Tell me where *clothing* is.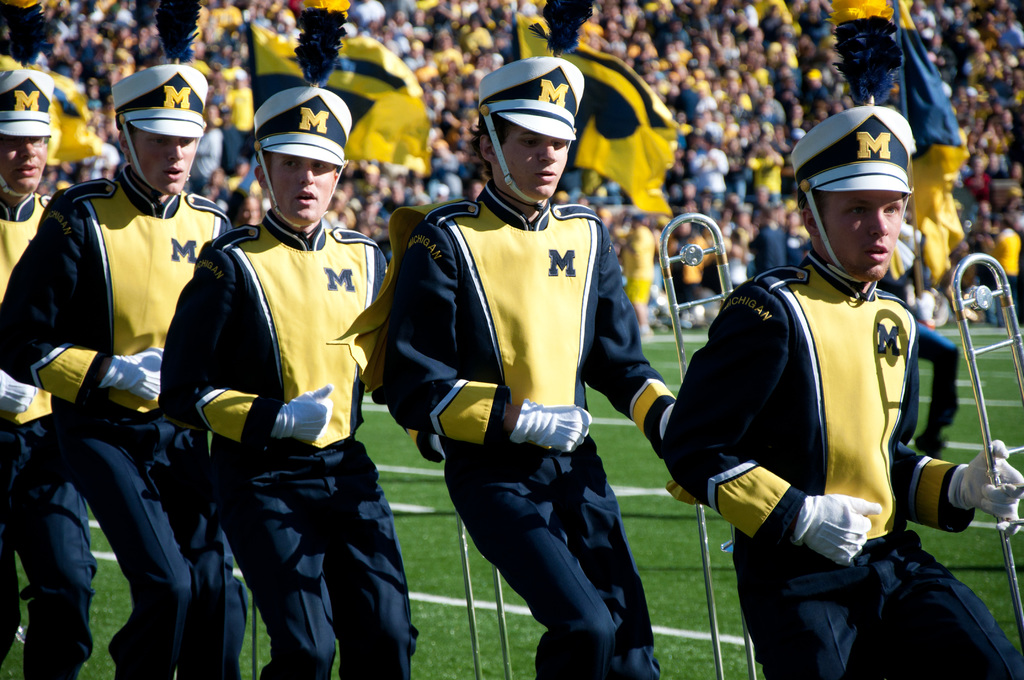
*clothing* is at [995,29,1023,53].
